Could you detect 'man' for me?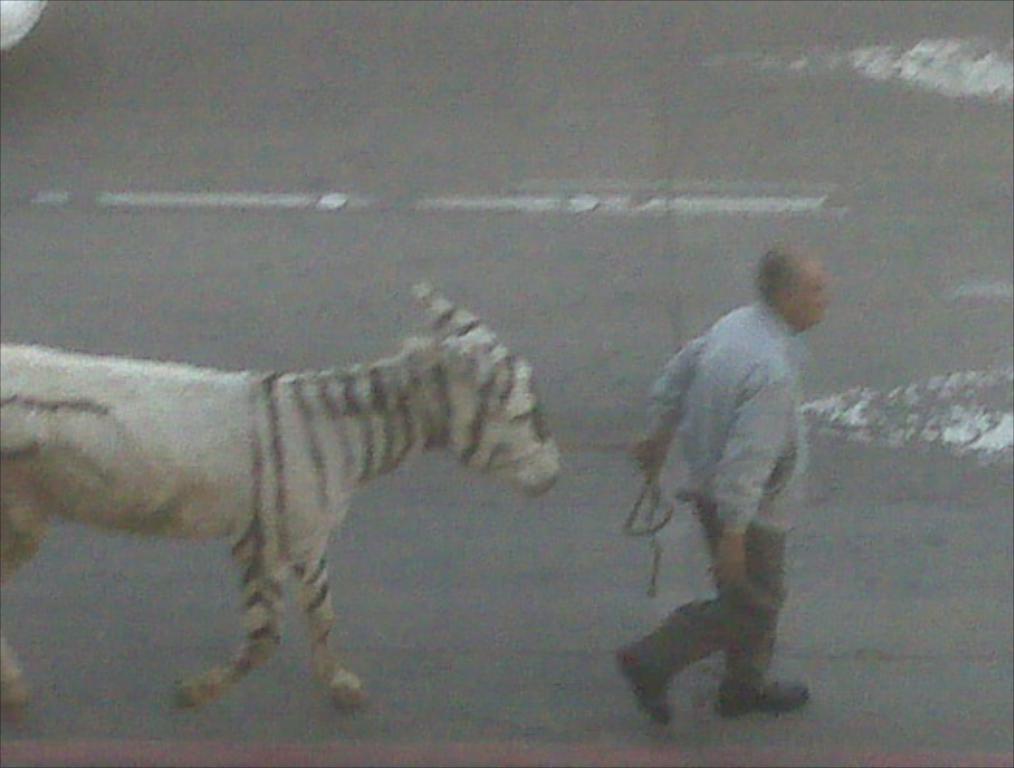
Detection result: bbox(626, 240, 845, 739).
